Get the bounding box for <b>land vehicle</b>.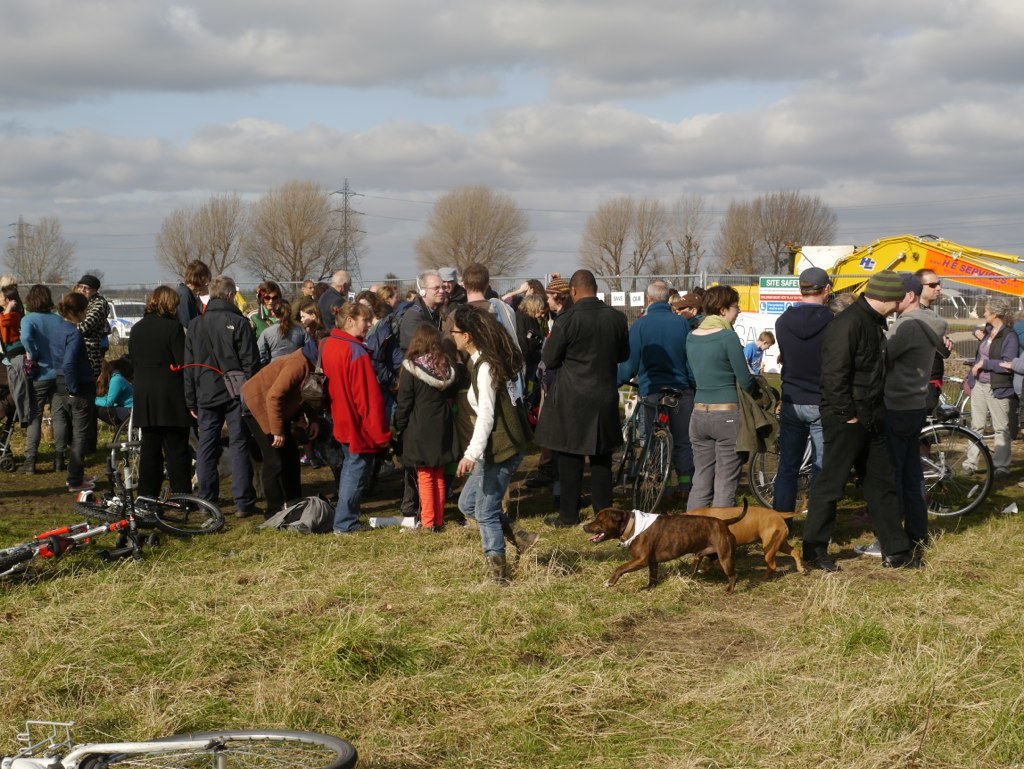
618:383:683:513.
